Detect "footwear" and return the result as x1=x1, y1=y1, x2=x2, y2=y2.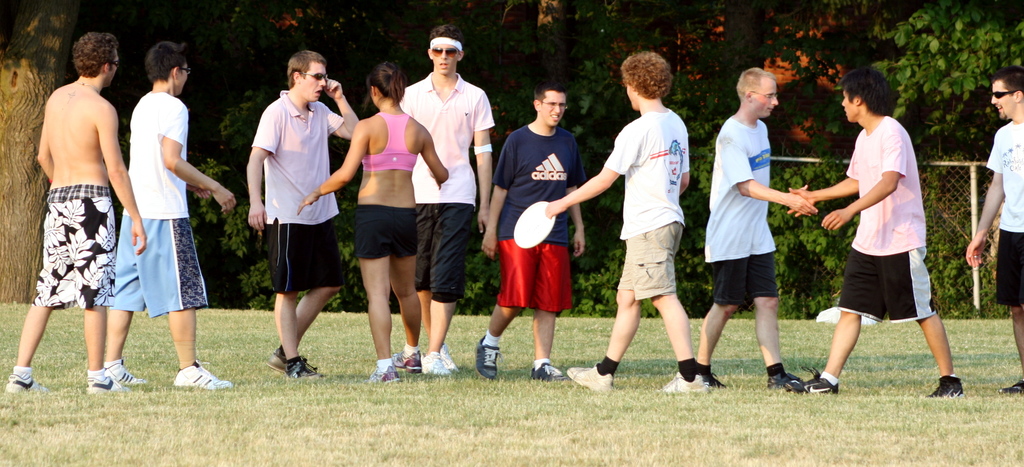
x1=664, y1=368, x2=708, y2=393.
